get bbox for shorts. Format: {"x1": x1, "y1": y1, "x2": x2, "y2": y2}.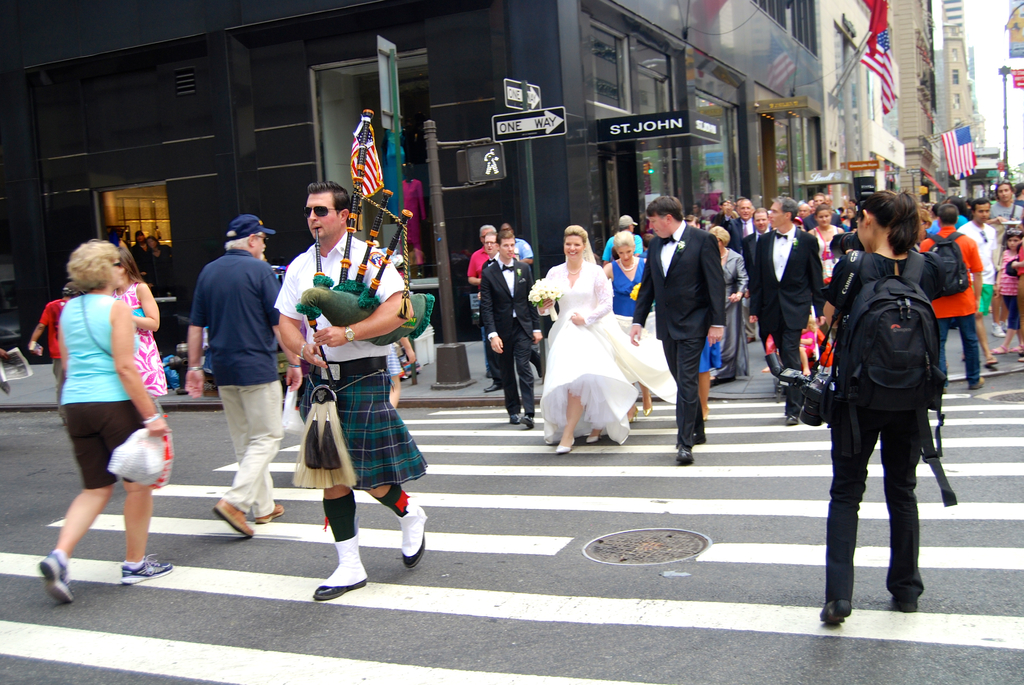
{"x1": 388, "y1": 337, "x2": 402, "y2": 377}.
